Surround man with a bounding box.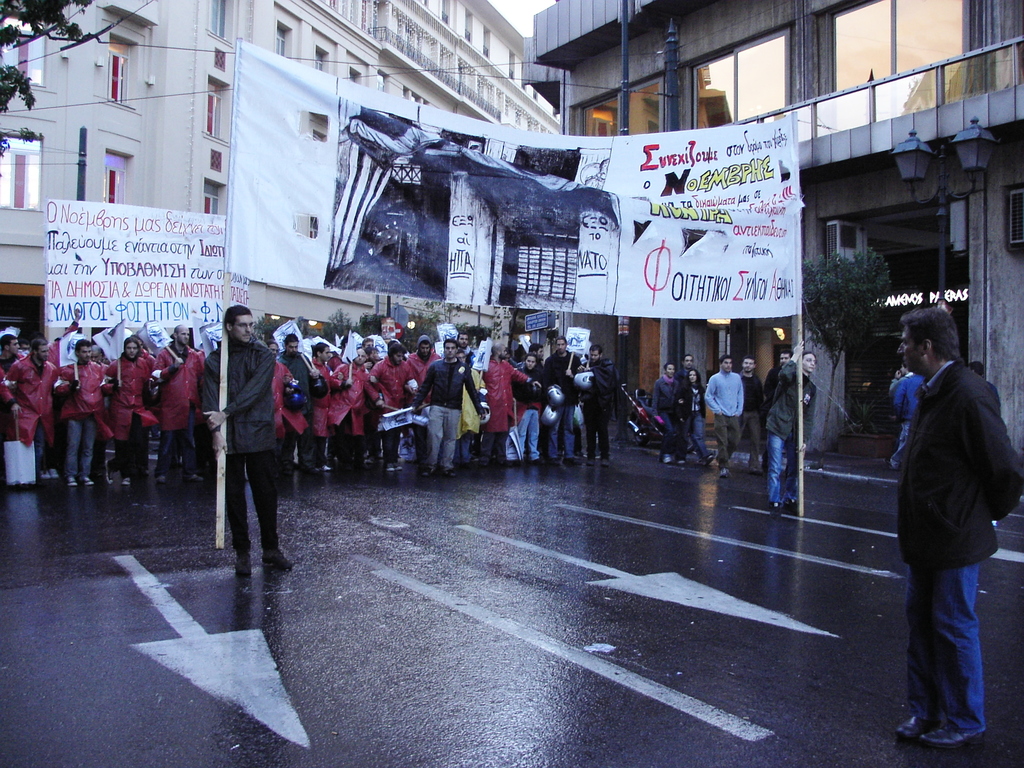
Rect(104, 337, 157, 486).
